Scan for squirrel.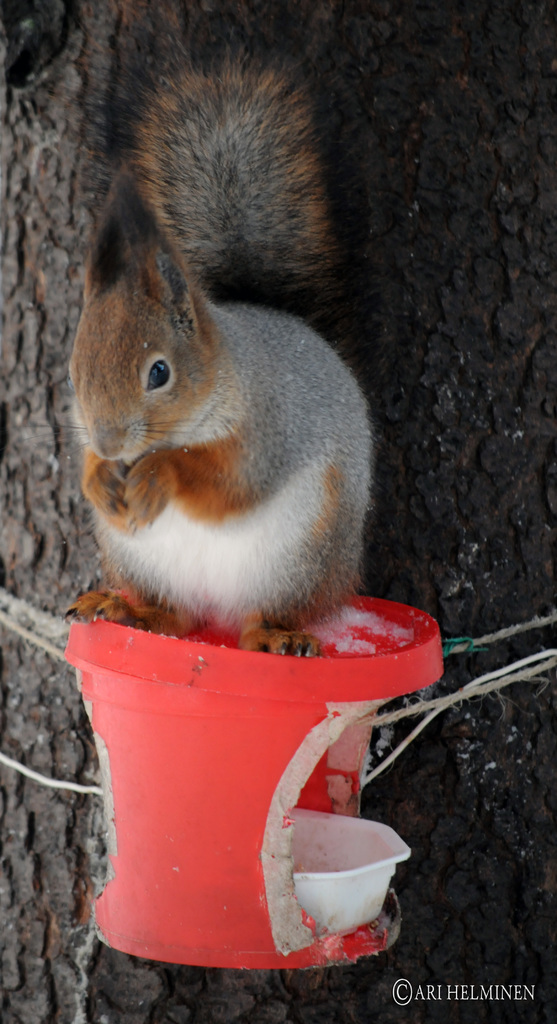
Scan result: (60,31,377,661).
